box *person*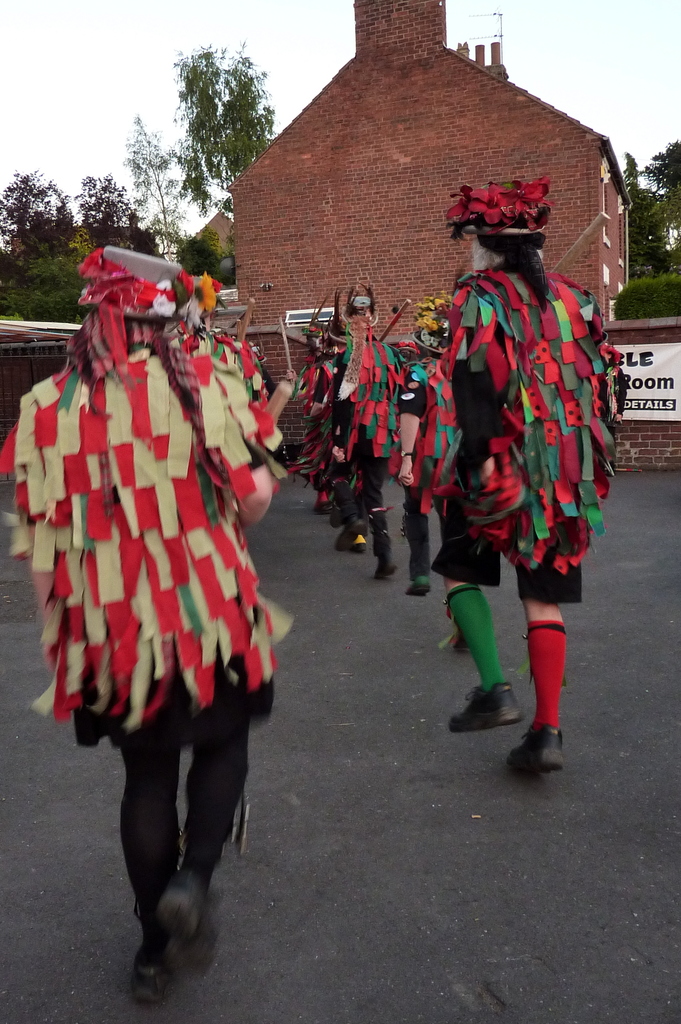
(419,193,609,754)
